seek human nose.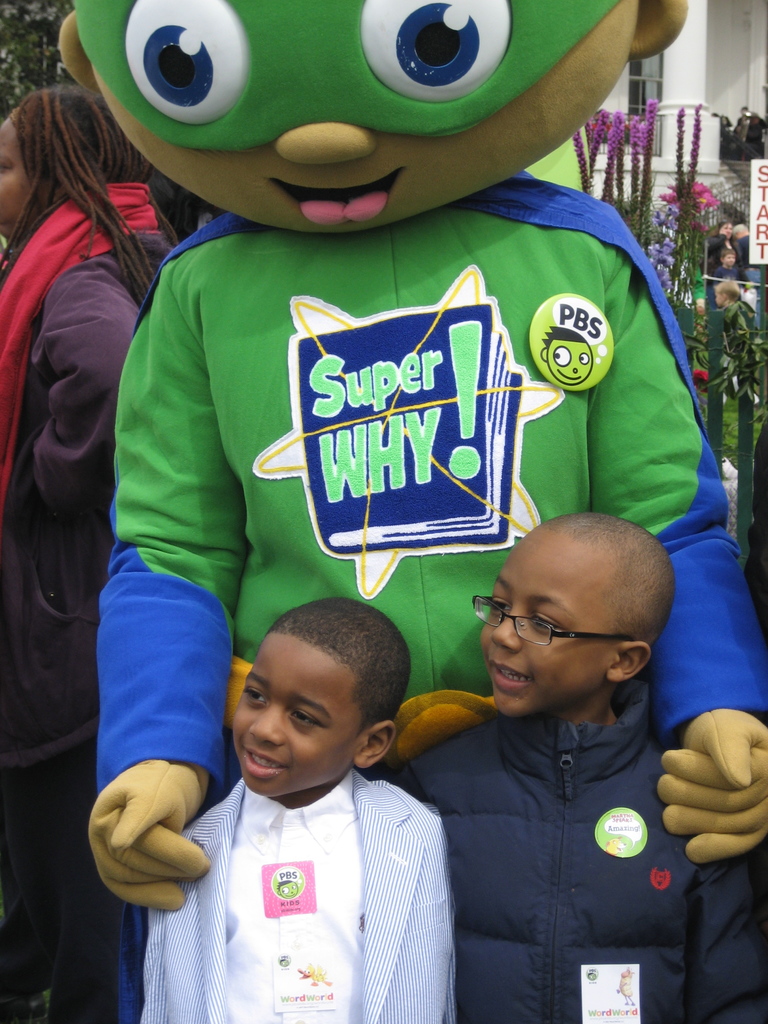
rect(490, 603, 518, 652).
